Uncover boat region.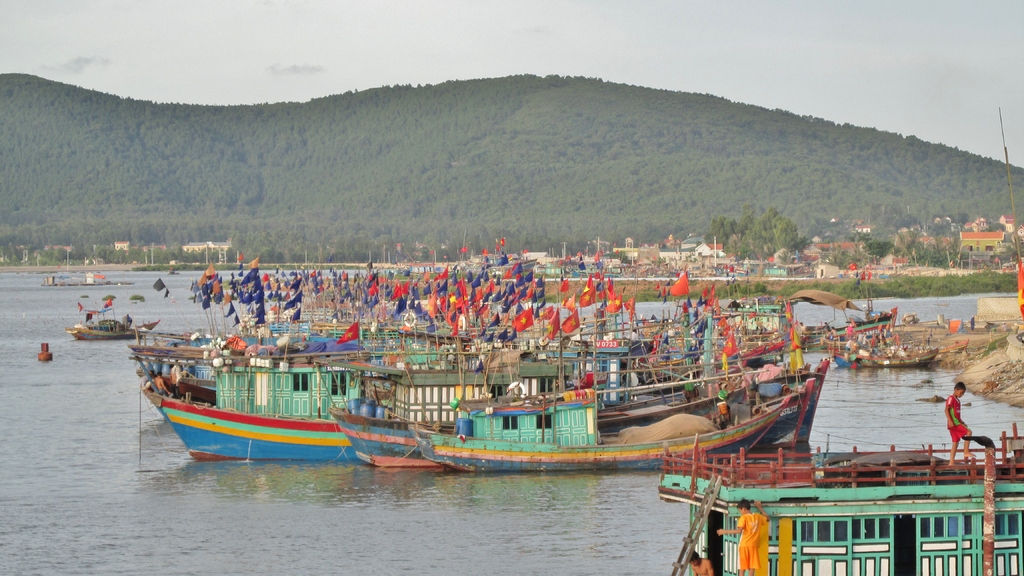
Uncovered: [x1=61, y1=303, x2=157, y2=342].
